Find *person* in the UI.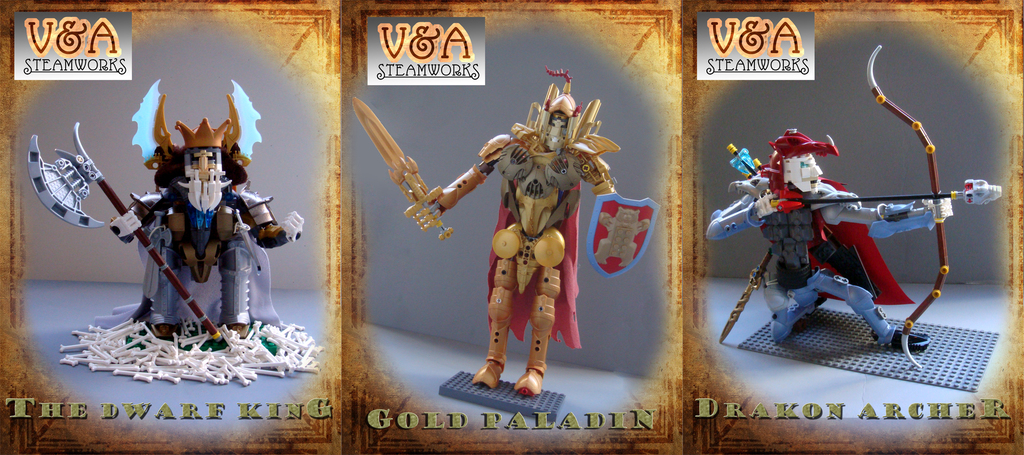
UI element at box(79, 76, 267, 369).
